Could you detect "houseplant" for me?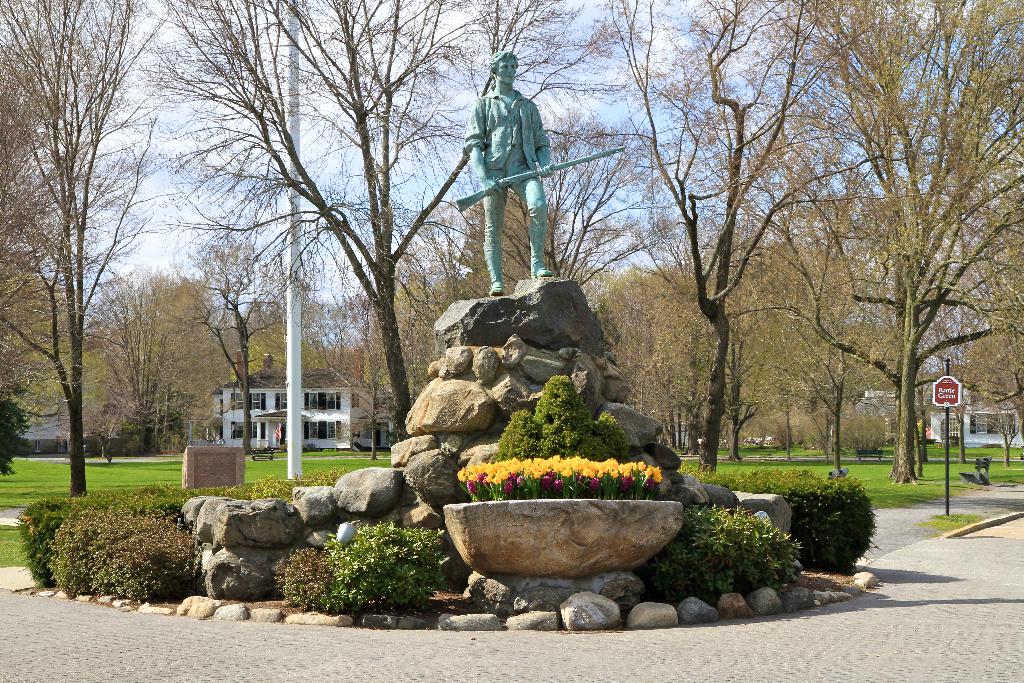
Detection result: [left=787, top=463, right=888, bottom=588].
